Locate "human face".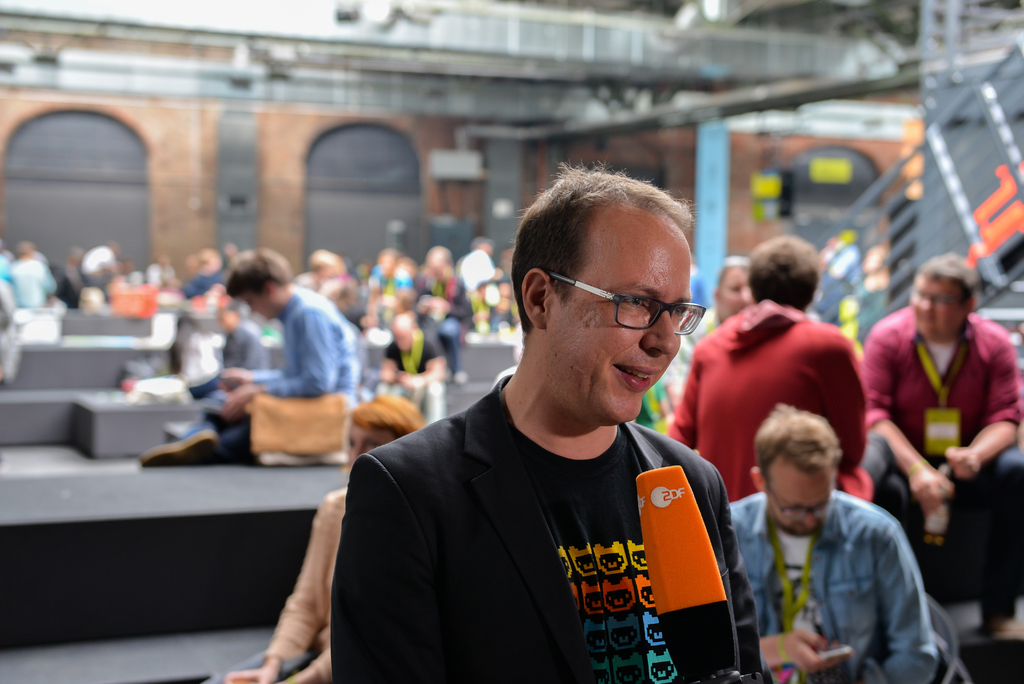
Bounding box: <region>771, 473, 834, 536</region>.
